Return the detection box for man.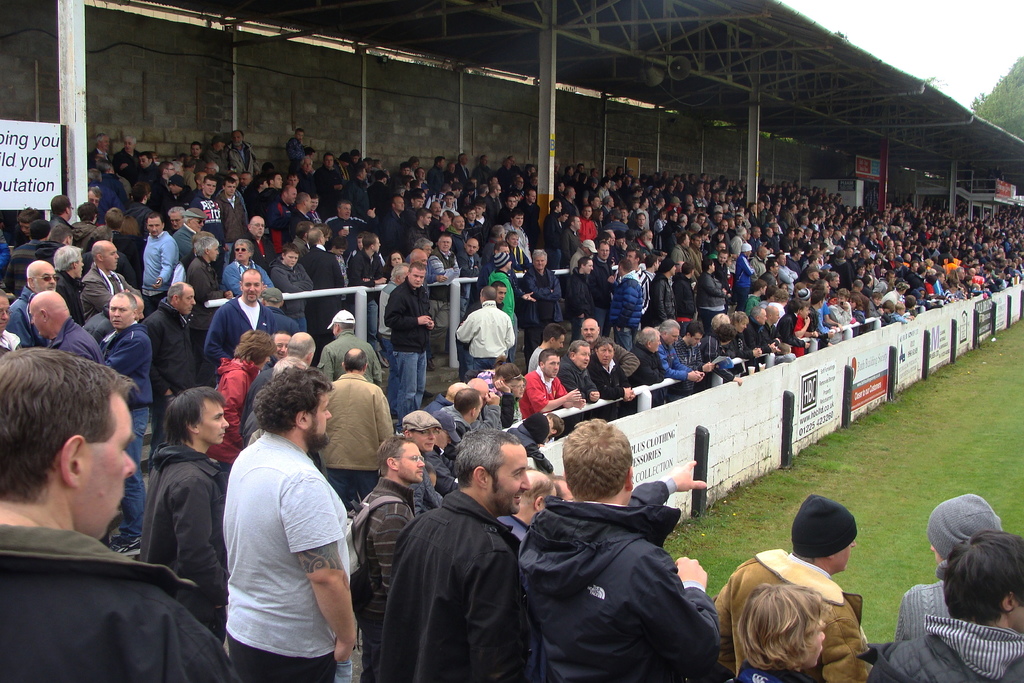
bbox=[891, 487, 1006, 641].
